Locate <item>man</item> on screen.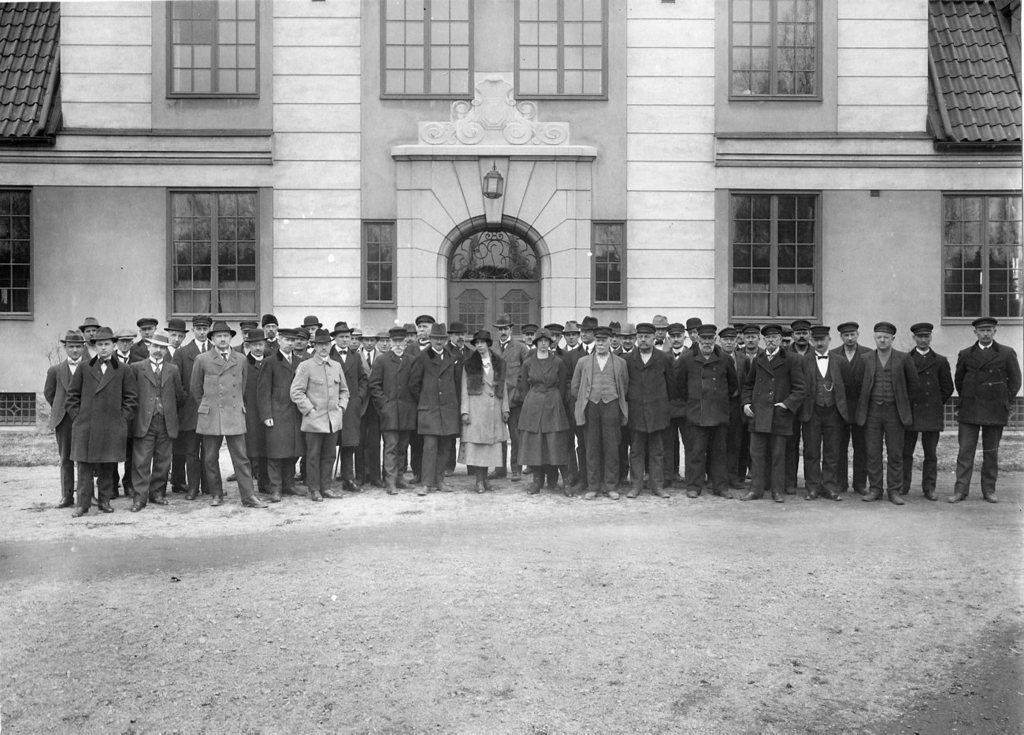
On screen at 446,320,476,474.
